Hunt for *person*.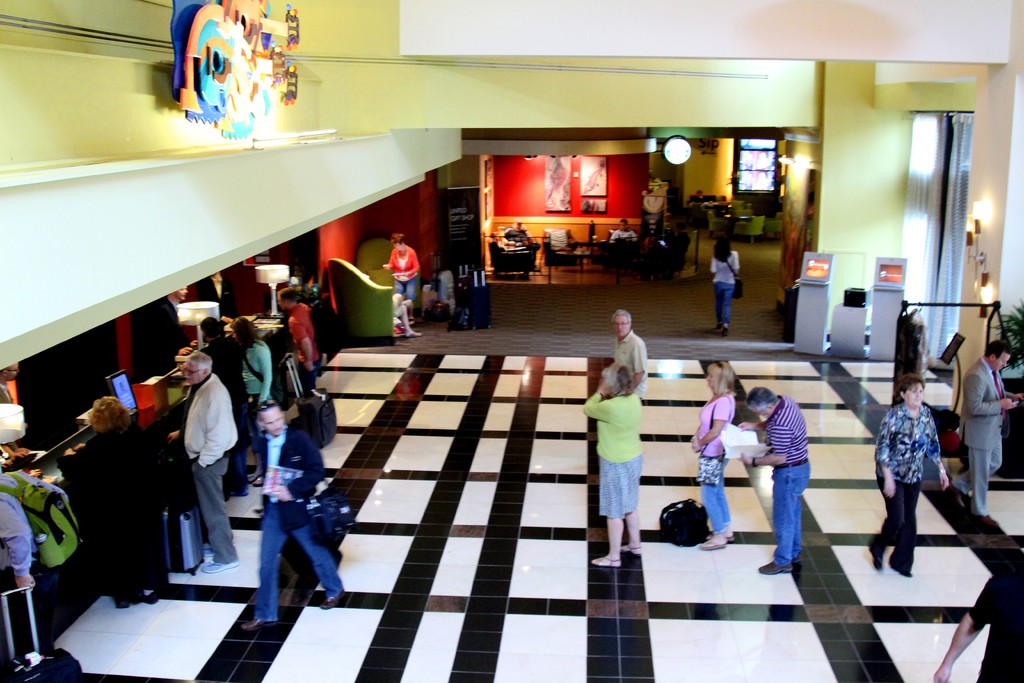
Hunted down at bbox(392, 293, 420, 337).
